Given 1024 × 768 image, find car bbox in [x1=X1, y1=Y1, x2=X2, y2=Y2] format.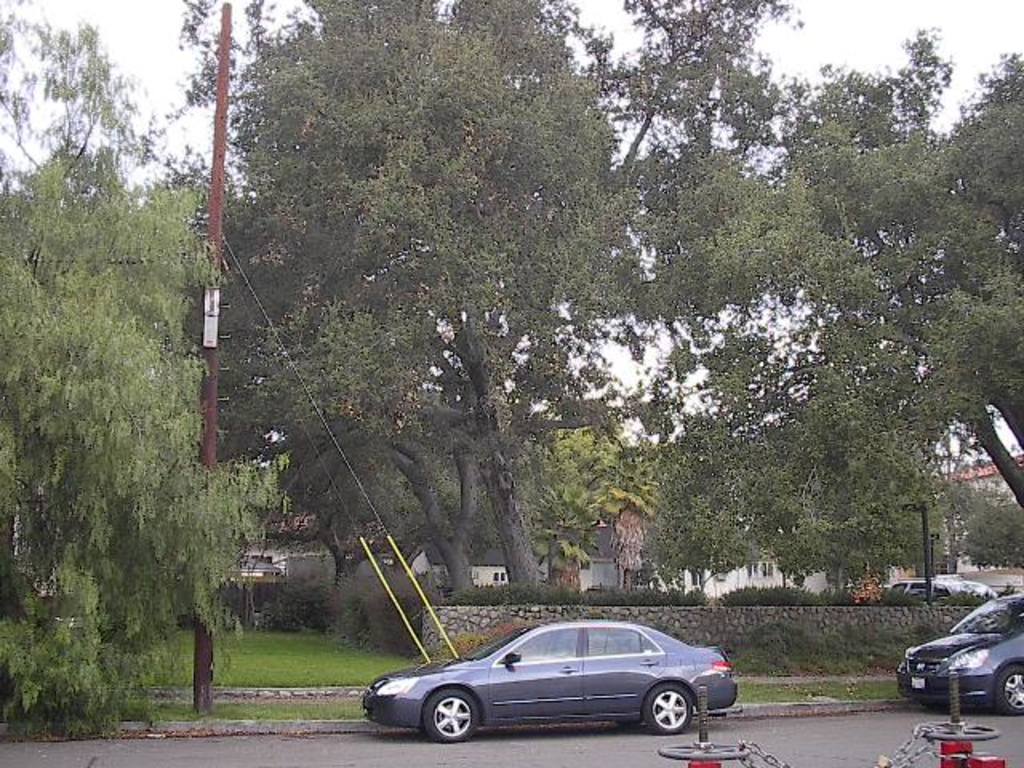
[x1=896, y1=582, x2=946, y2=600].
